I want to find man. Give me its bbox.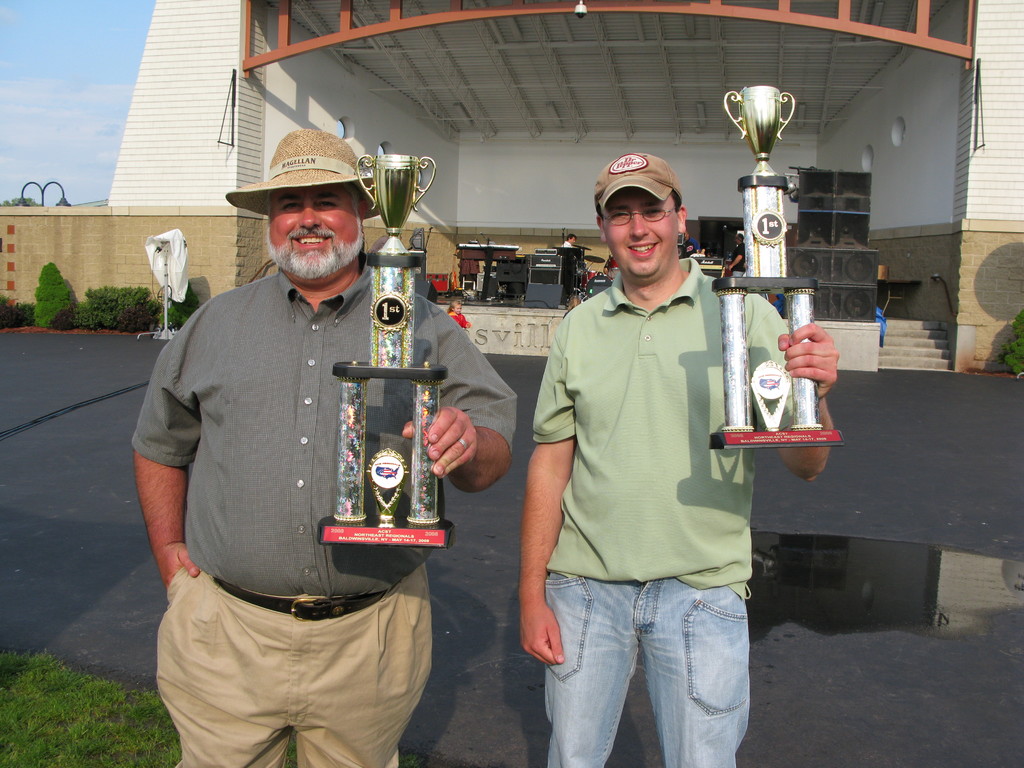
detection(724, 230, 750, 282).
